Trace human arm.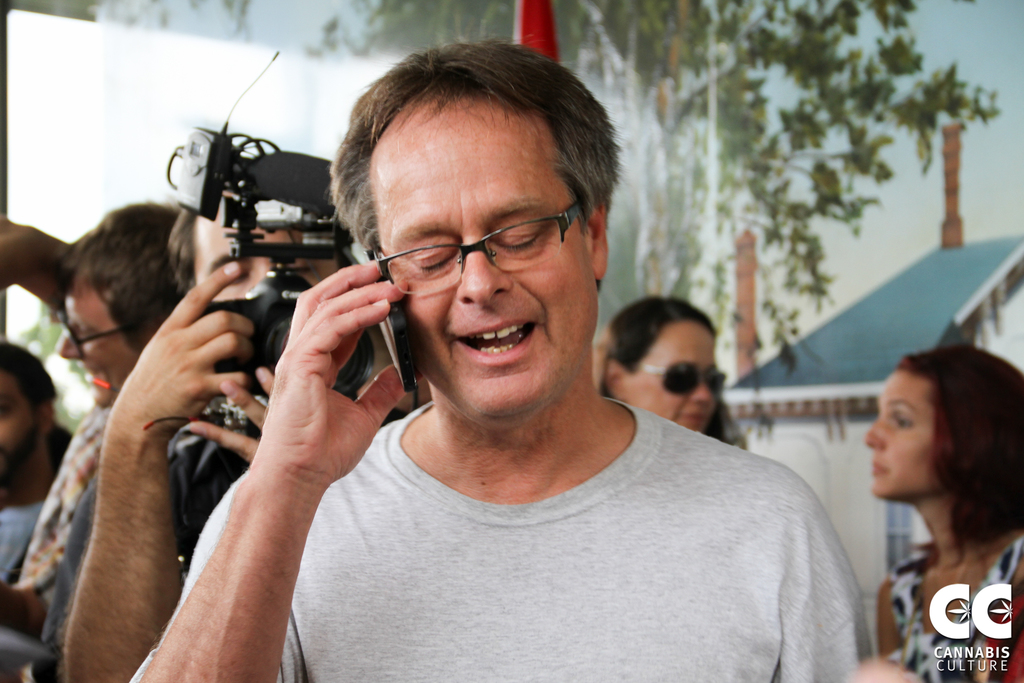
Traced to [left=0, top=220, right=99, bottom=306].
